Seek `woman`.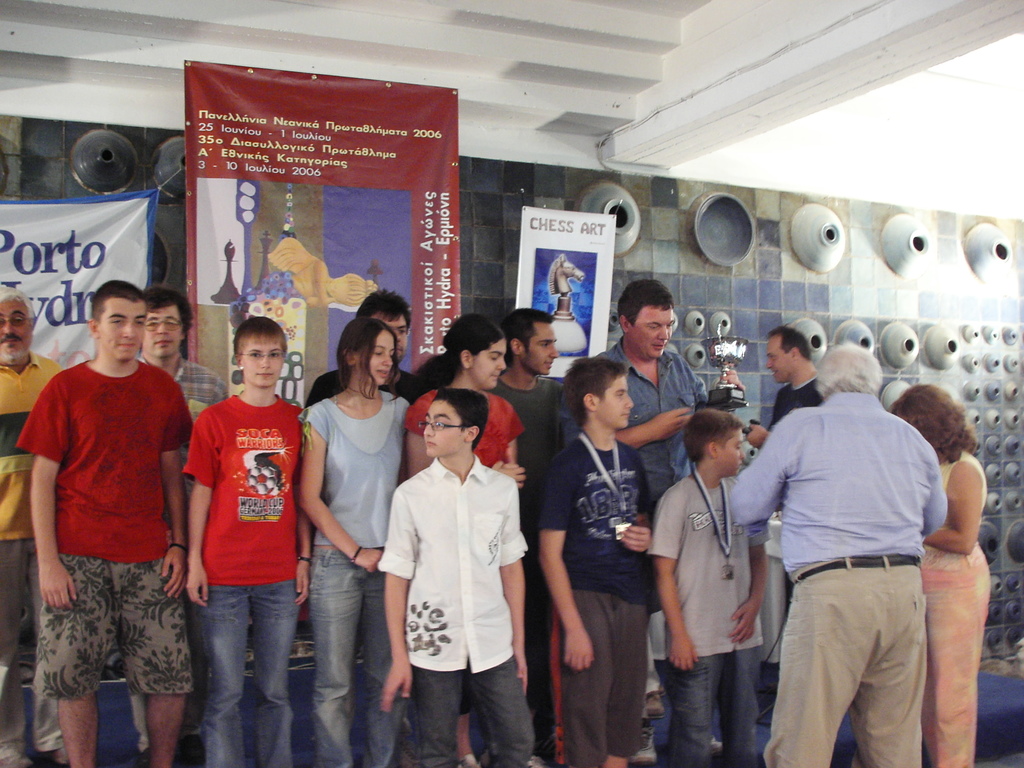
detection(296, 316, 420, 767).
